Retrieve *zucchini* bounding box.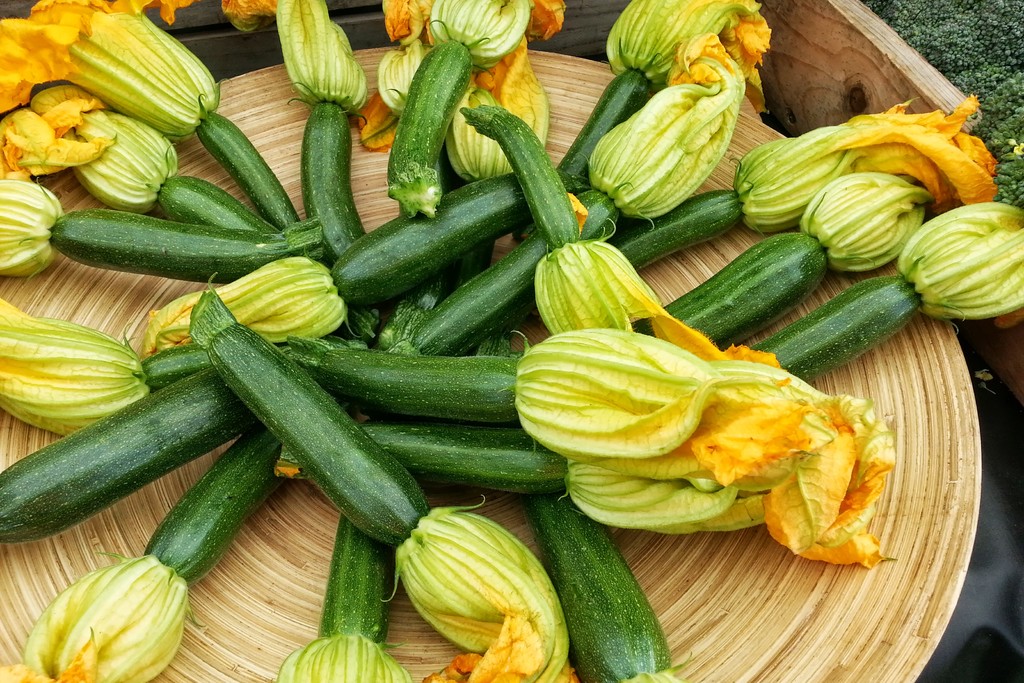
Bounding box: [751, 261, 927, 358].
